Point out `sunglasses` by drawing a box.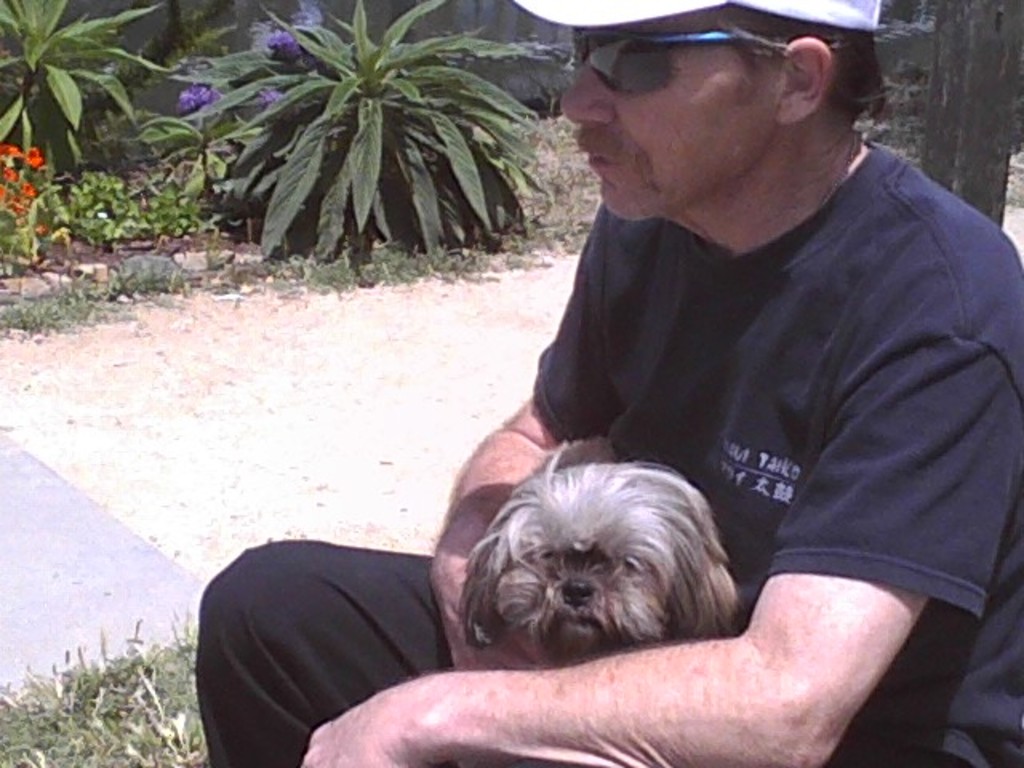
<box>578,26,776,94</box>.
